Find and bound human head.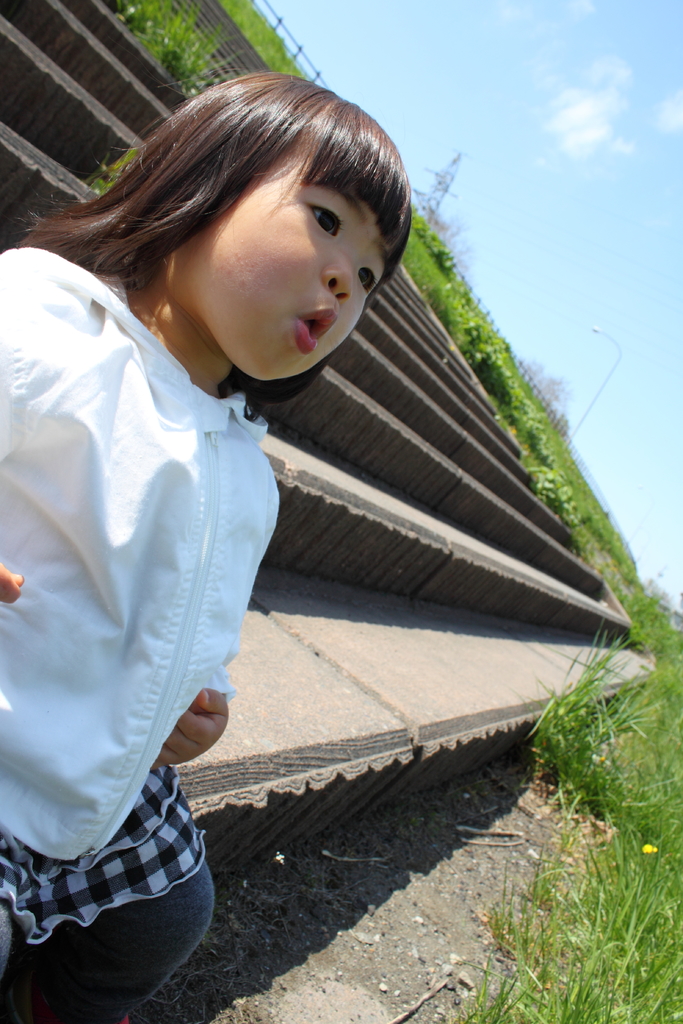
Bound: bbox=[133, 99, 410, 359].
